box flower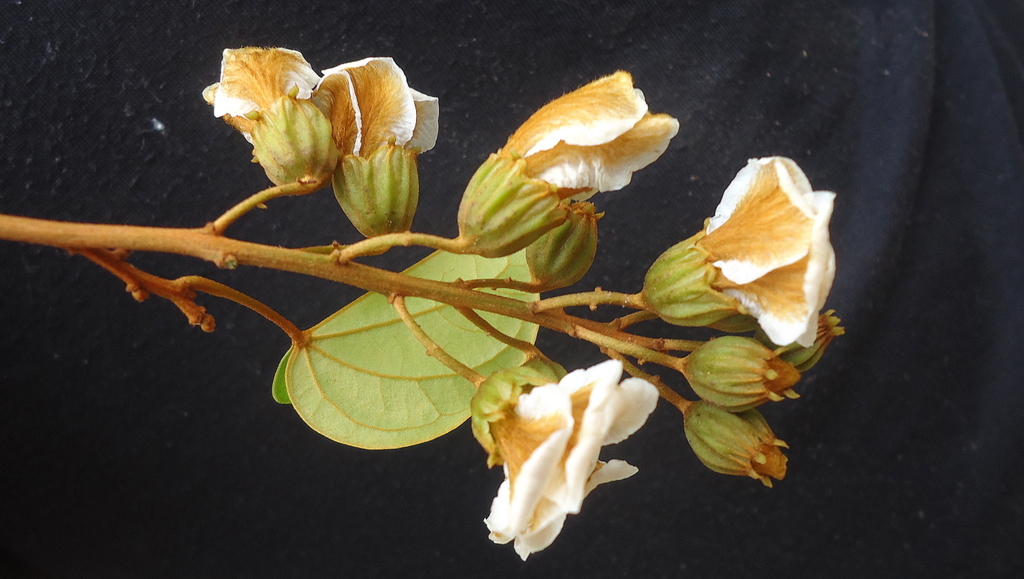
locate(488, 355, 640, 562)
